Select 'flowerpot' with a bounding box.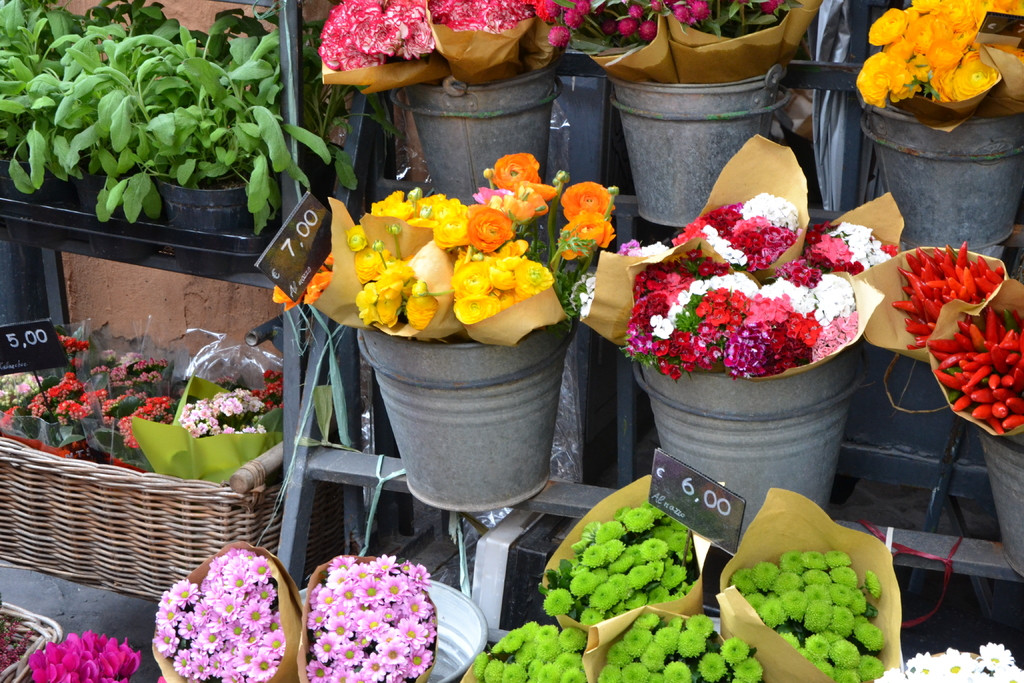
Rect(646, 360, 863, 533).
